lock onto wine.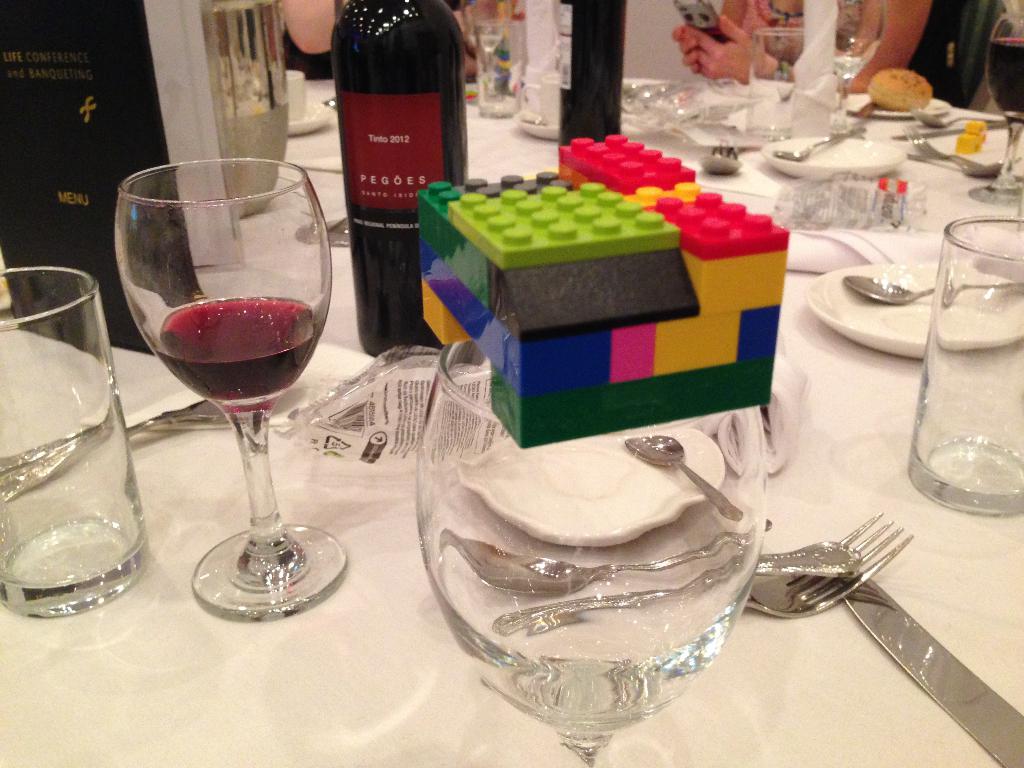
Locked: select_region(334, 0, 473, 357).
